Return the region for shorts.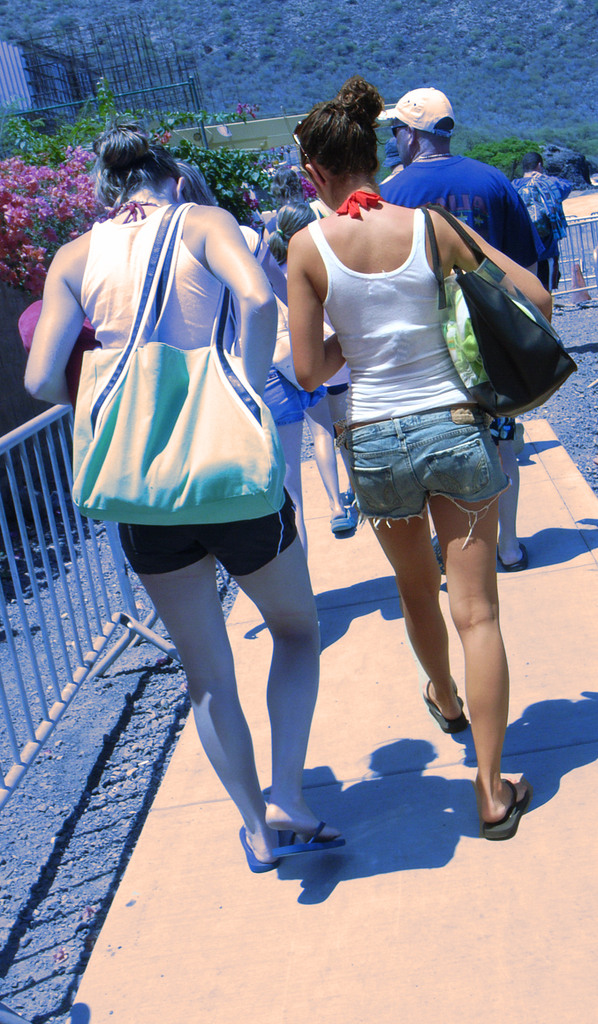
l=344, t=406, r=510, b=555.
